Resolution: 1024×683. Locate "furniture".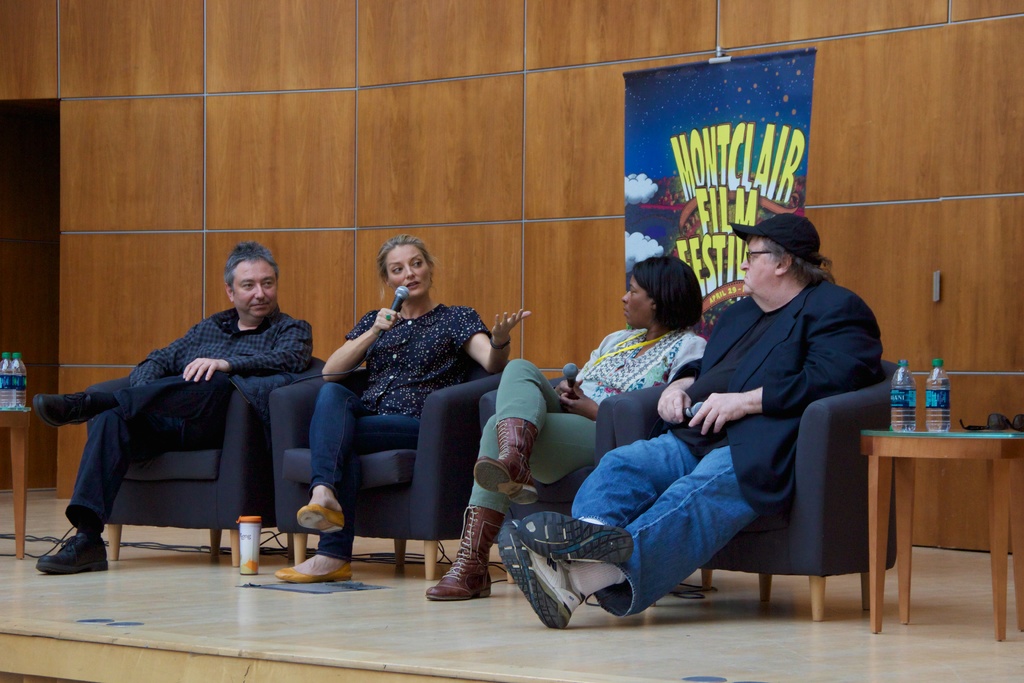
Rect(86, 349, 325, 567).
